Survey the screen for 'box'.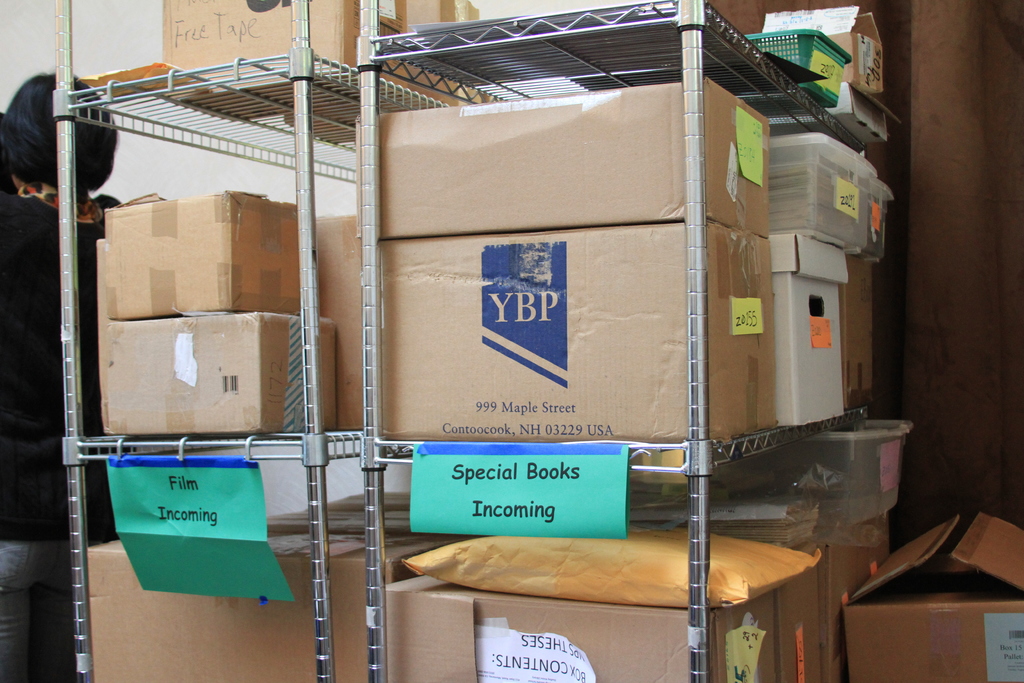
Survey found: left=761, top=10, right=886, bottom=93.
